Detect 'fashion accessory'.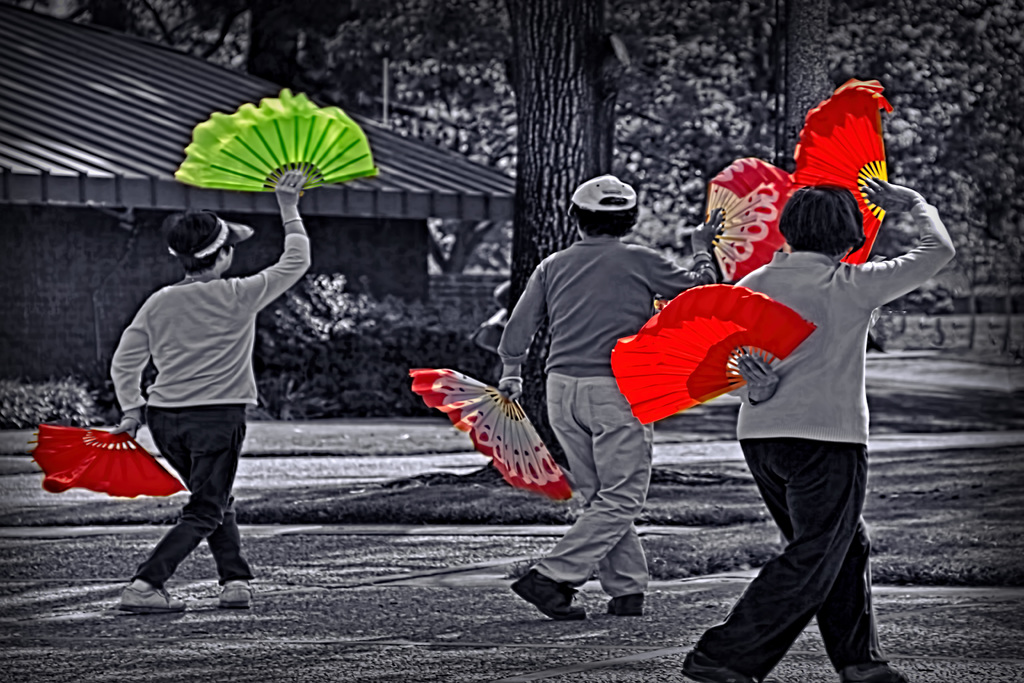
Detected at (510,570,586,624).
